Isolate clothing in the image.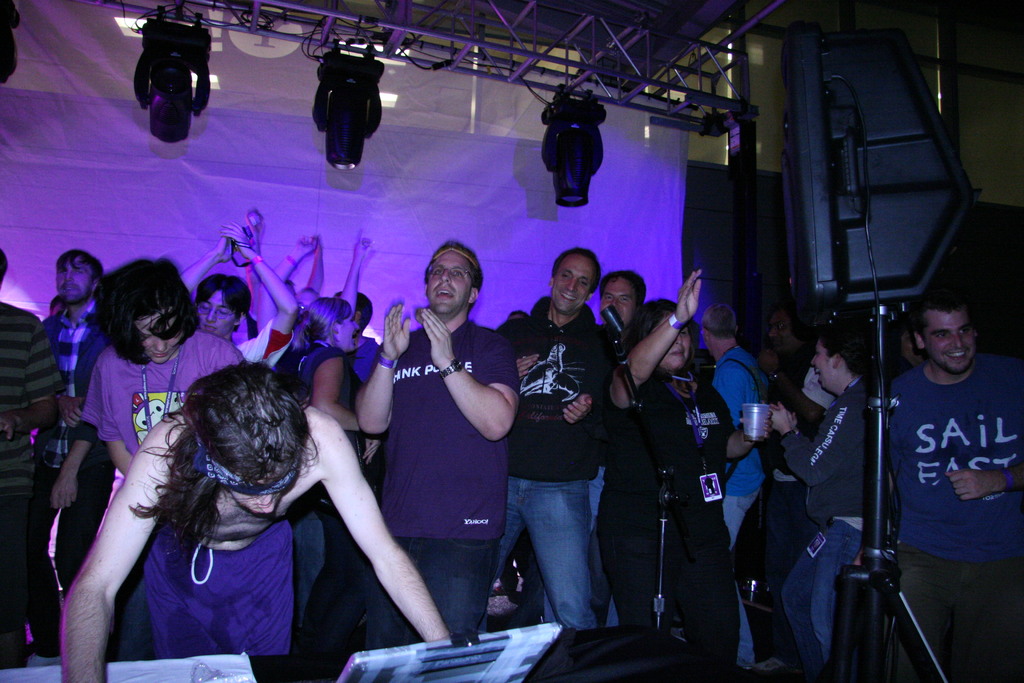
Isolated region: 84, 331, 244, 538.
